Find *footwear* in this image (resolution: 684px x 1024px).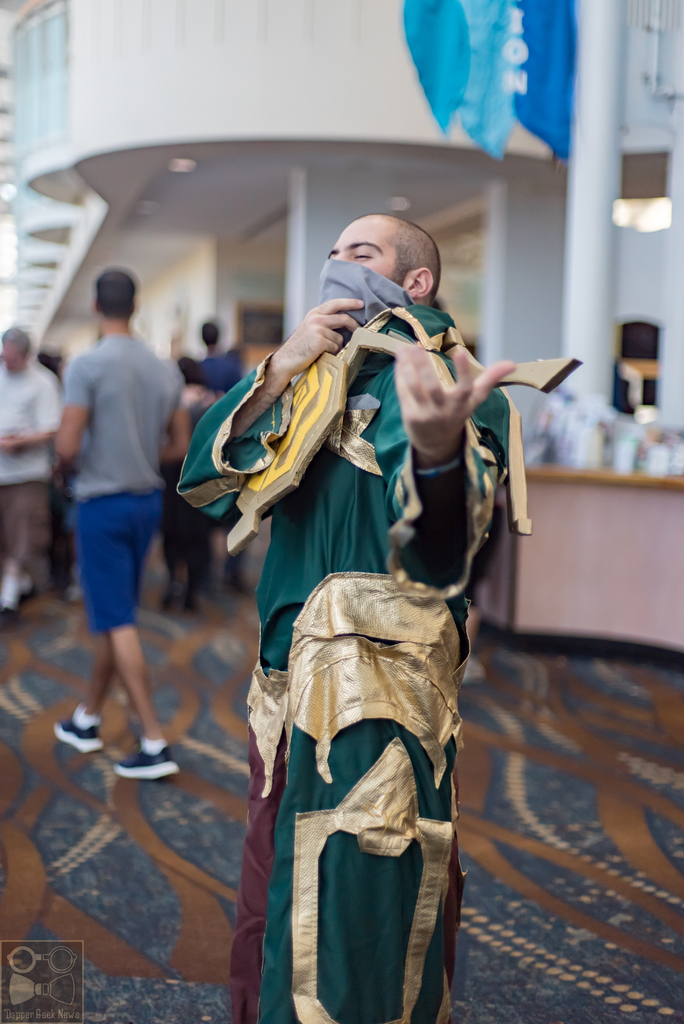
crop(0, 590, 22, 620).
